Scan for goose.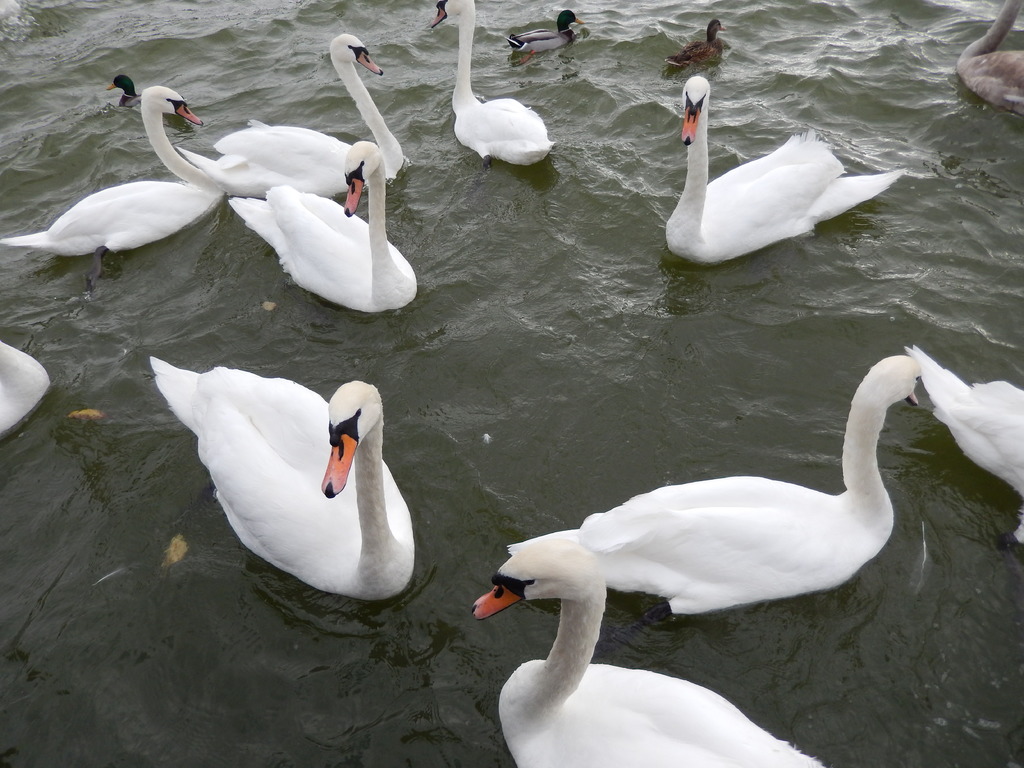
Scan result: [left=1, top=84, right=223, bottom=252].
